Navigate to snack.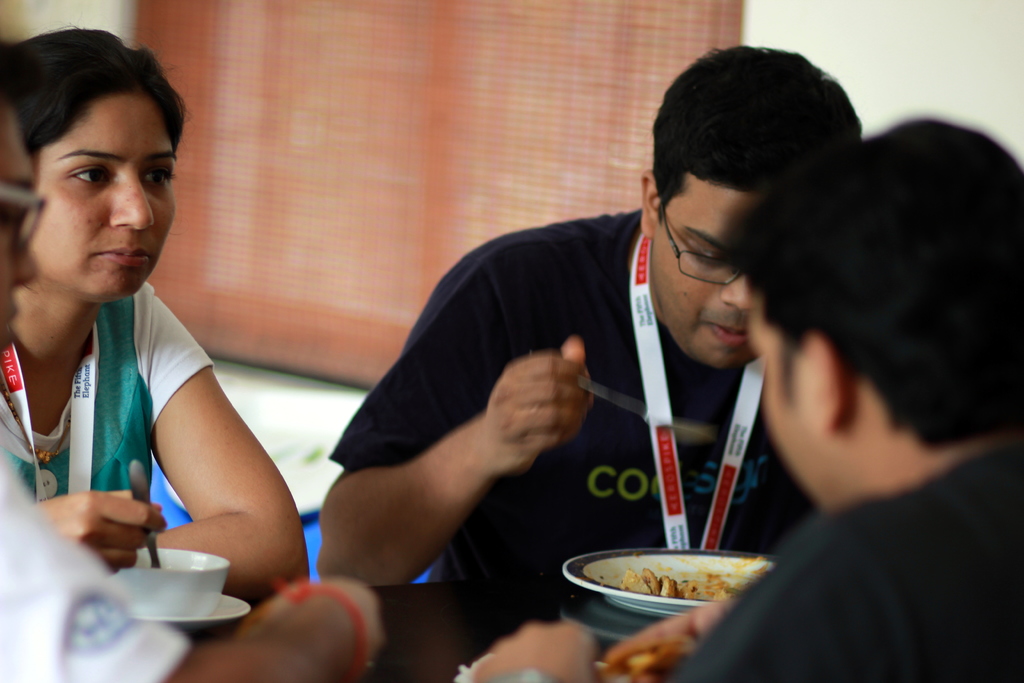
Navigation target: (x1=607, y1=551, x2=774, y2=604).
